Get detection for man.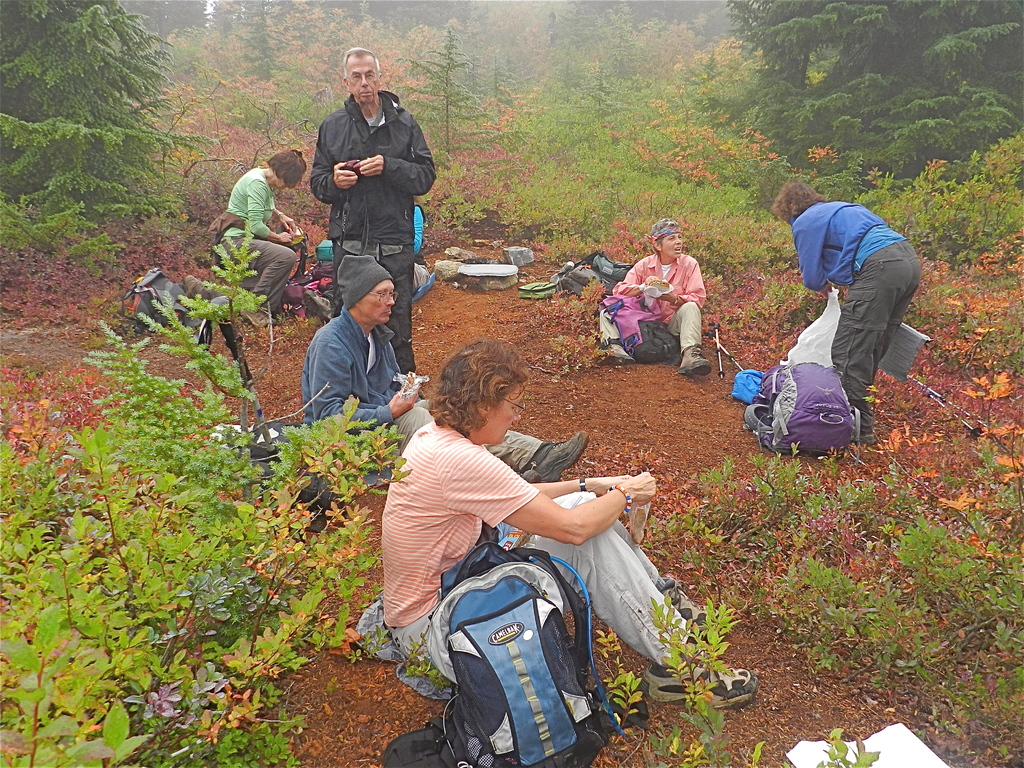
Detection: [x1=299, y1=257, x2=589, y2=486].
